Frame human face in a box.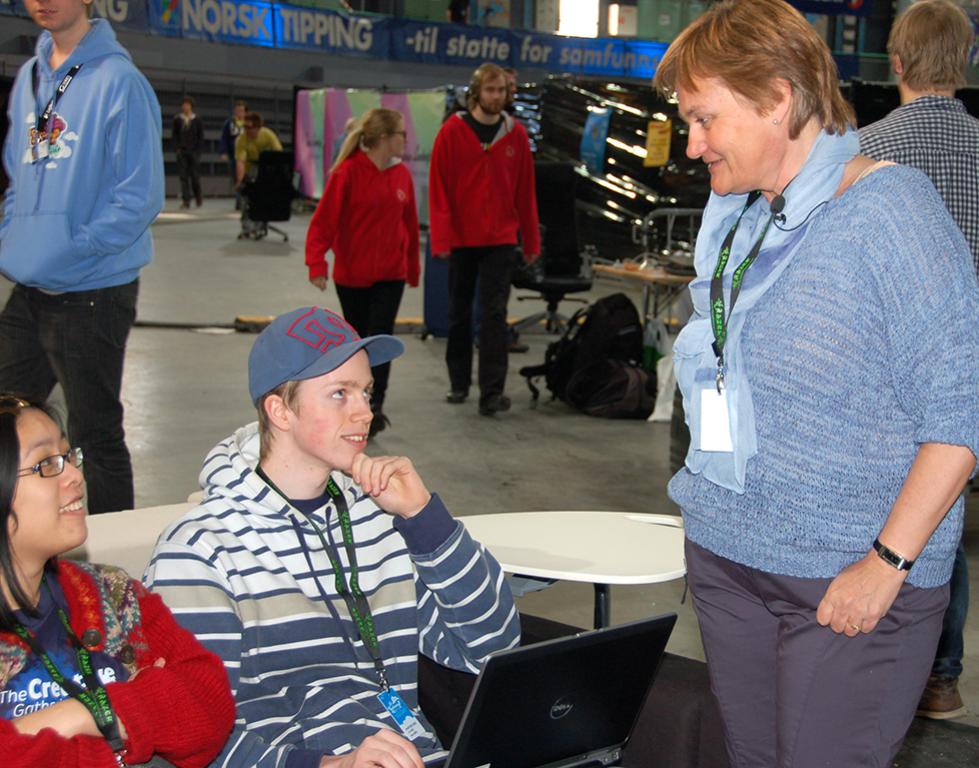
box(26, 0, 83, 32).
